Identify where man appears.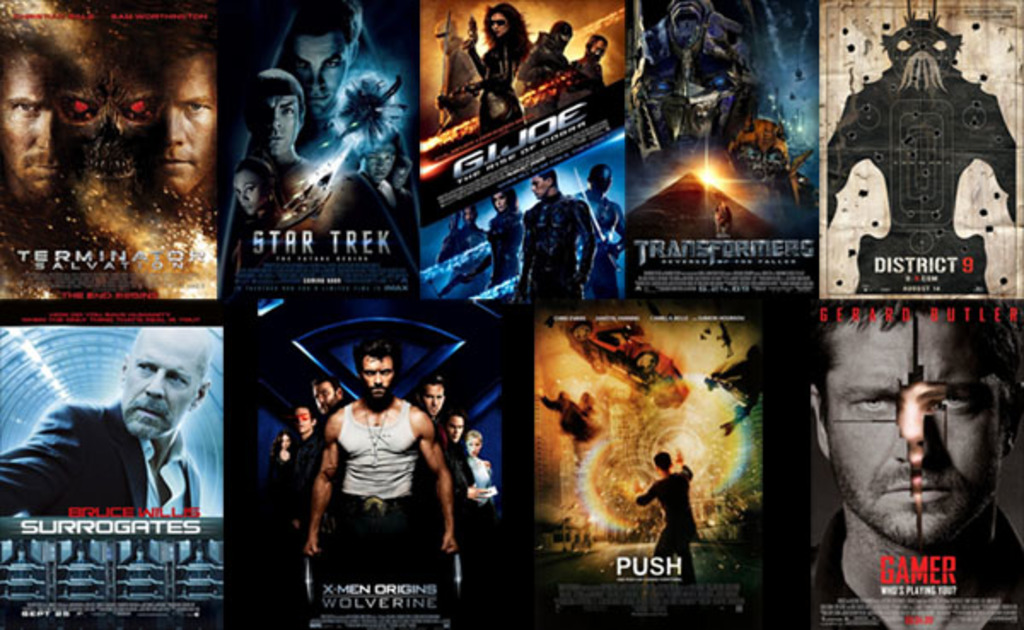
Appears at 809 300 1022 628.
